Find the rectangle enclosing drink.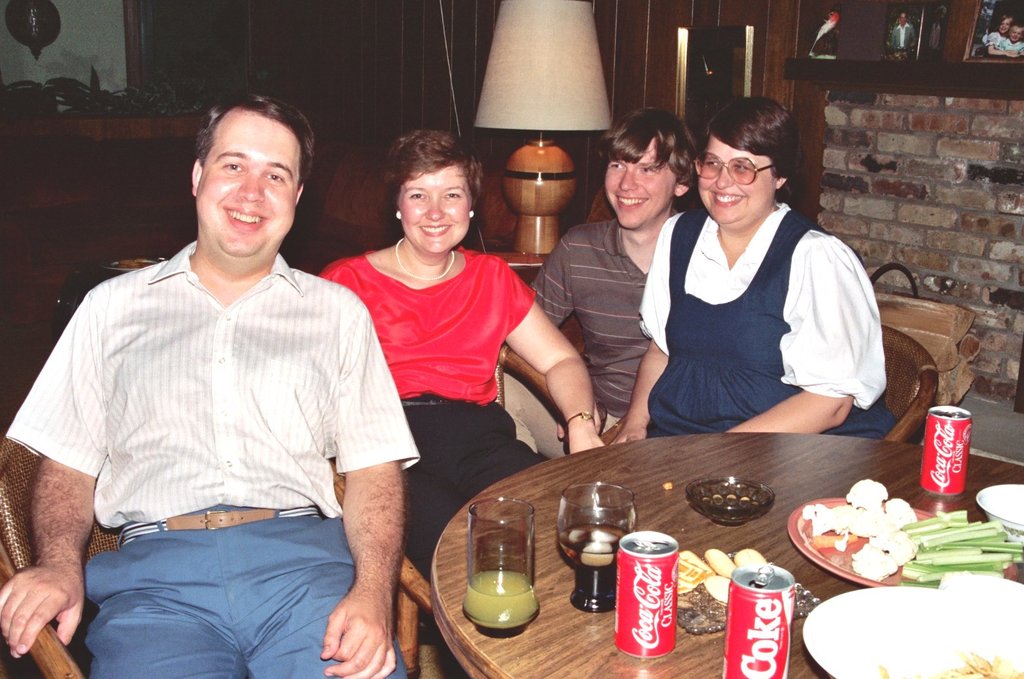
bbox(563, 516, 629, 610).
